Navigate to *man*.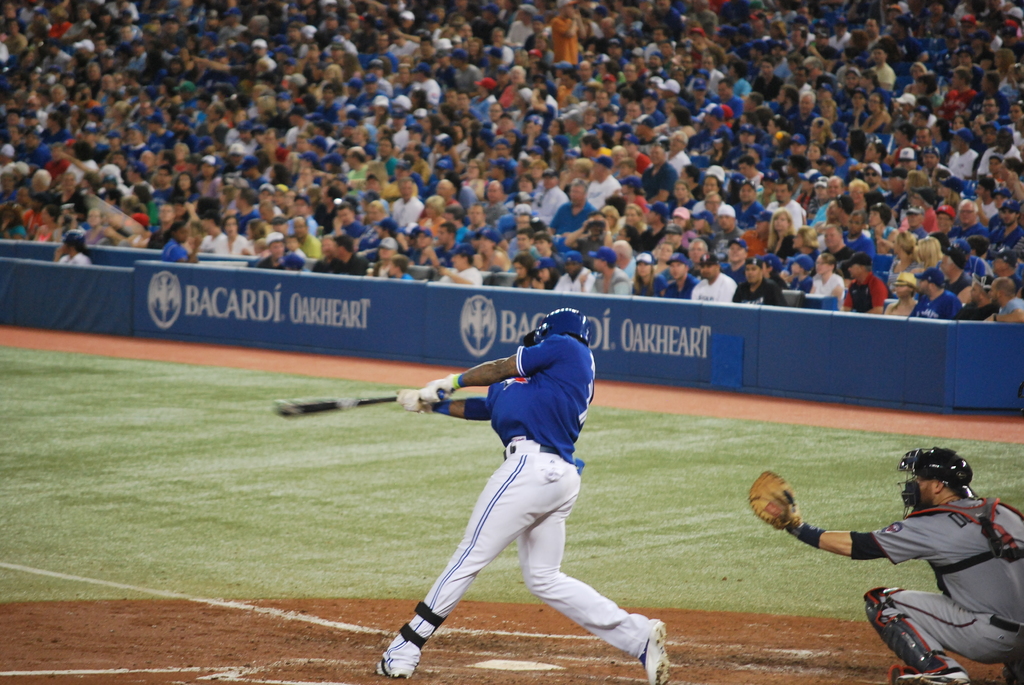
Navigation target: box=[554, 180, 595, 235].
